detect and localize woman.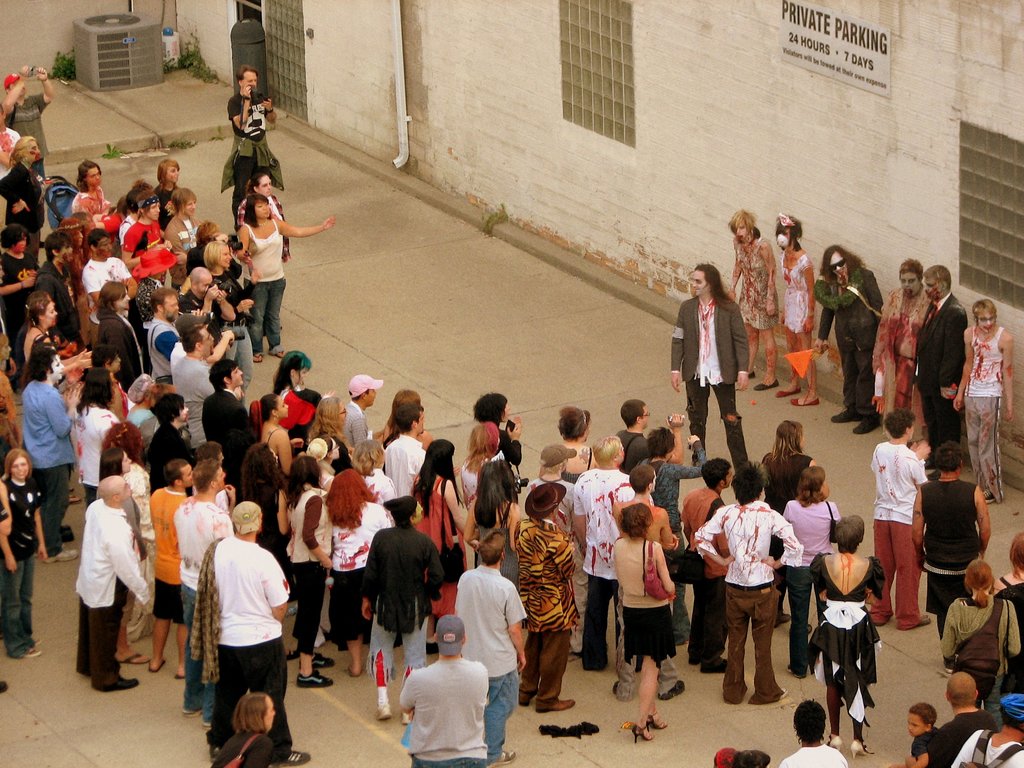
Localized at (261, 393, 309, 497).
